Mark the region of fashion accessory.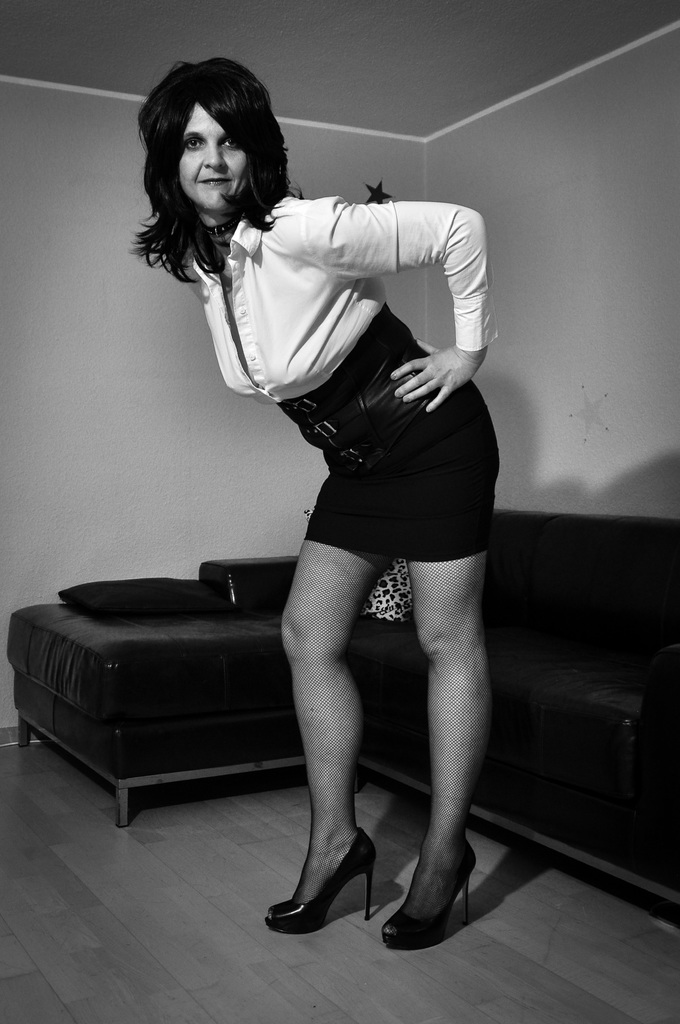
Region: detection(380, 845, 481, 952).
